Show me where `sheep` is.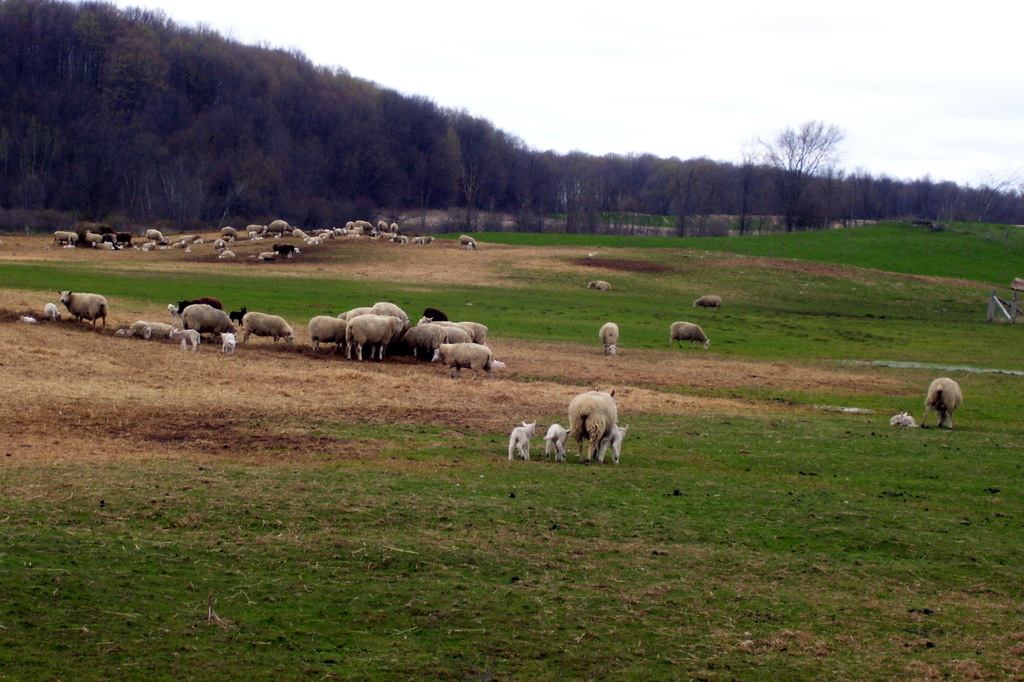
`sheep` is at 599, 423, 630, 461.
